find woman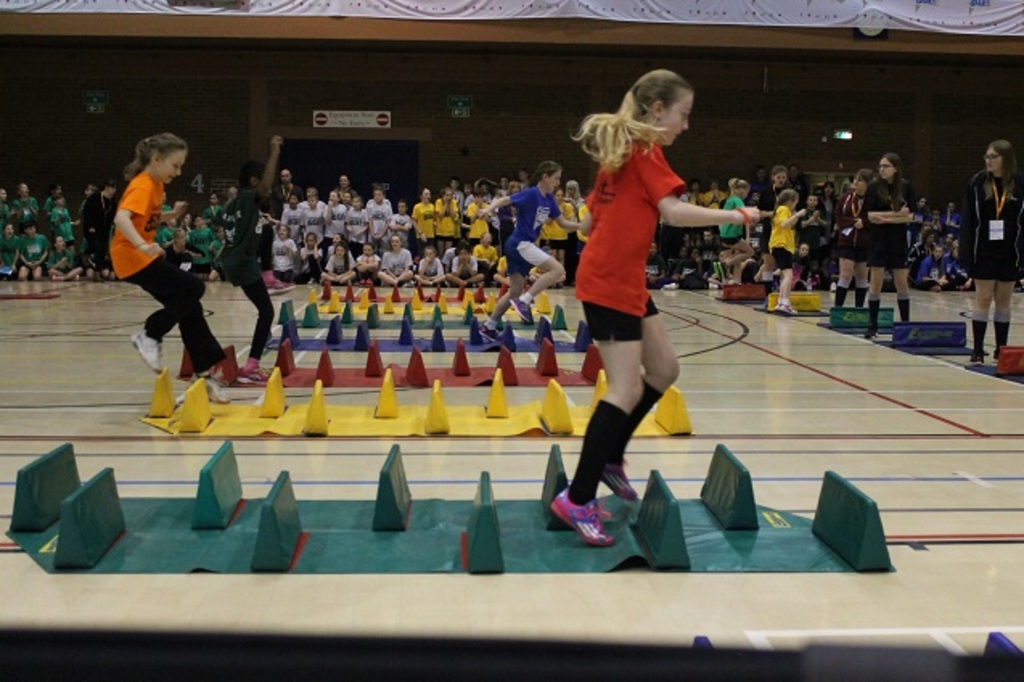
box(831, 169, 868, 306)
